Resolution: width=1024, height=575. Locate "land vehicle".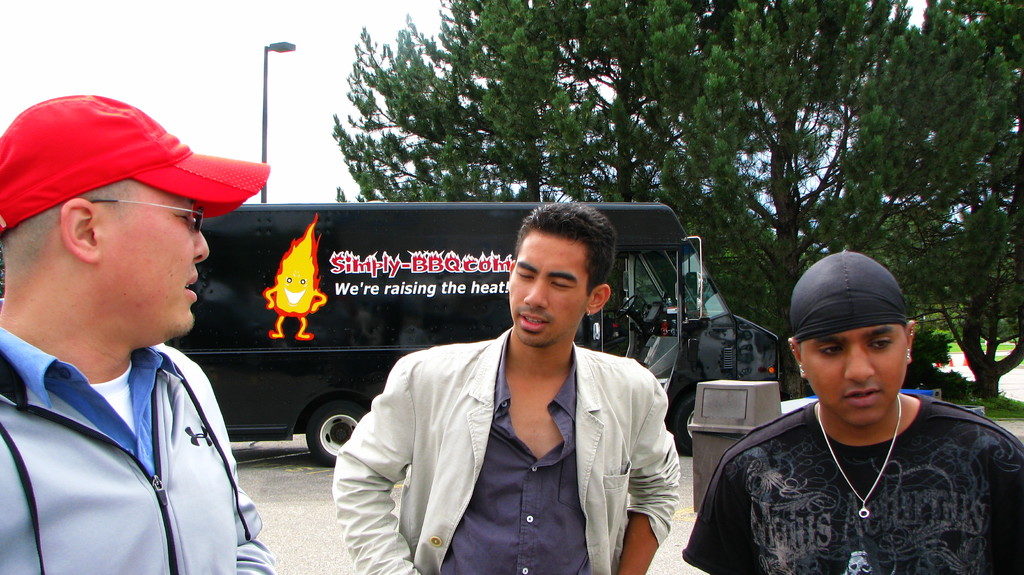
locate(1, 201, 777, 470).
